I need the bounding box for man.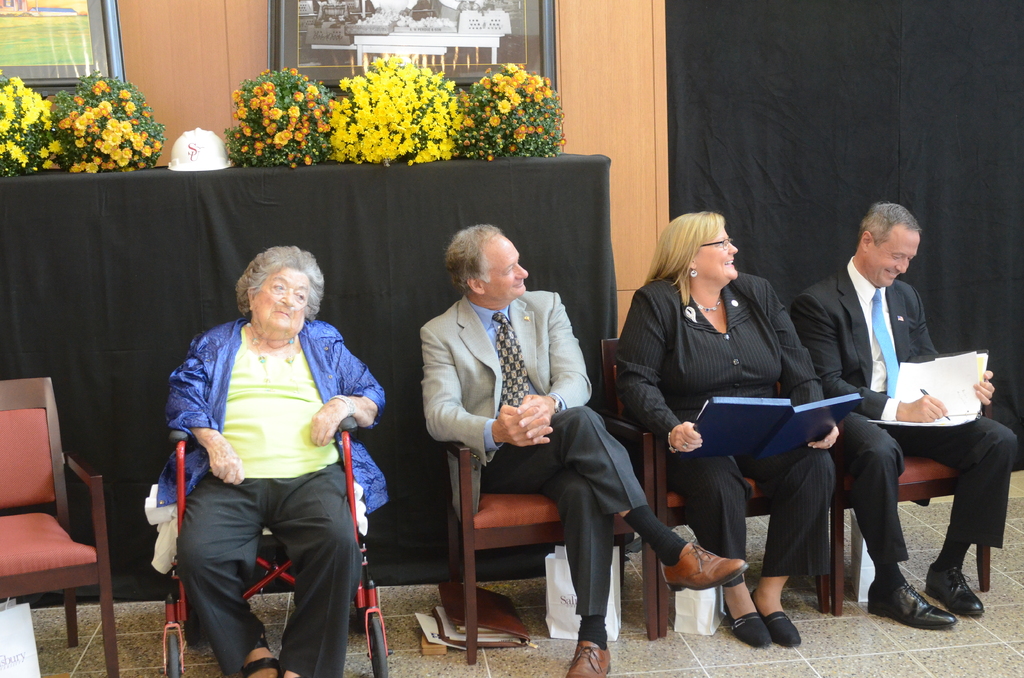
Here it is: 424 222 744 677.
